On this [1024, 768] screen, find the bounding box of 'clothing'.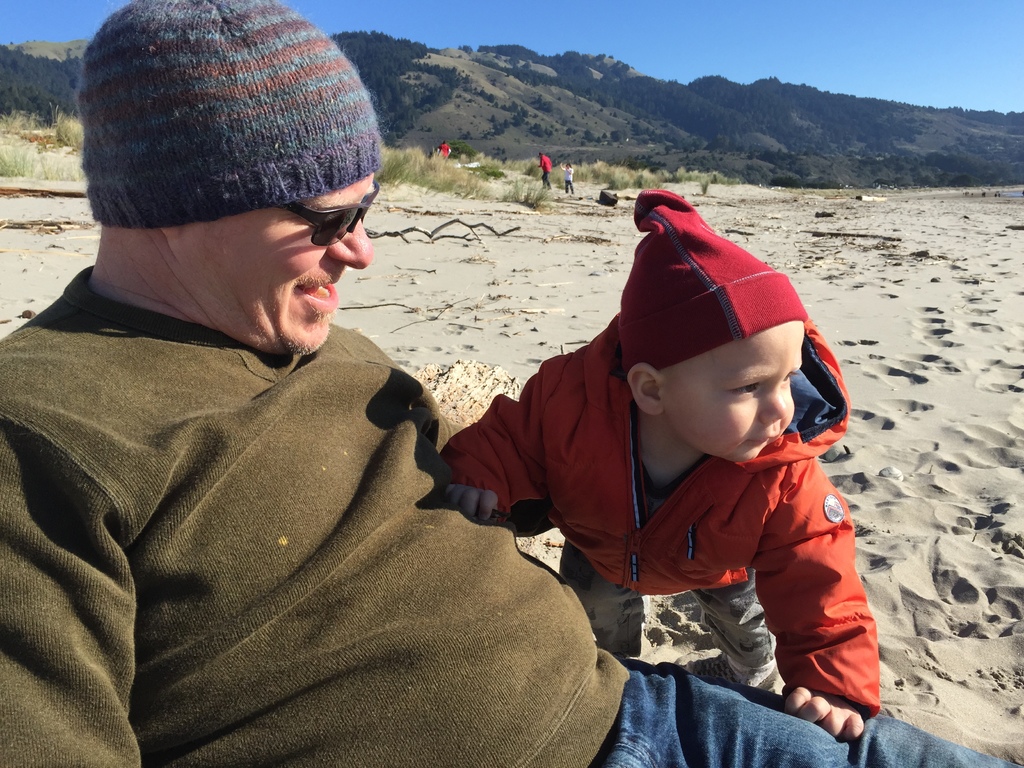
Bounding box: 436, 300, 896, 728.
